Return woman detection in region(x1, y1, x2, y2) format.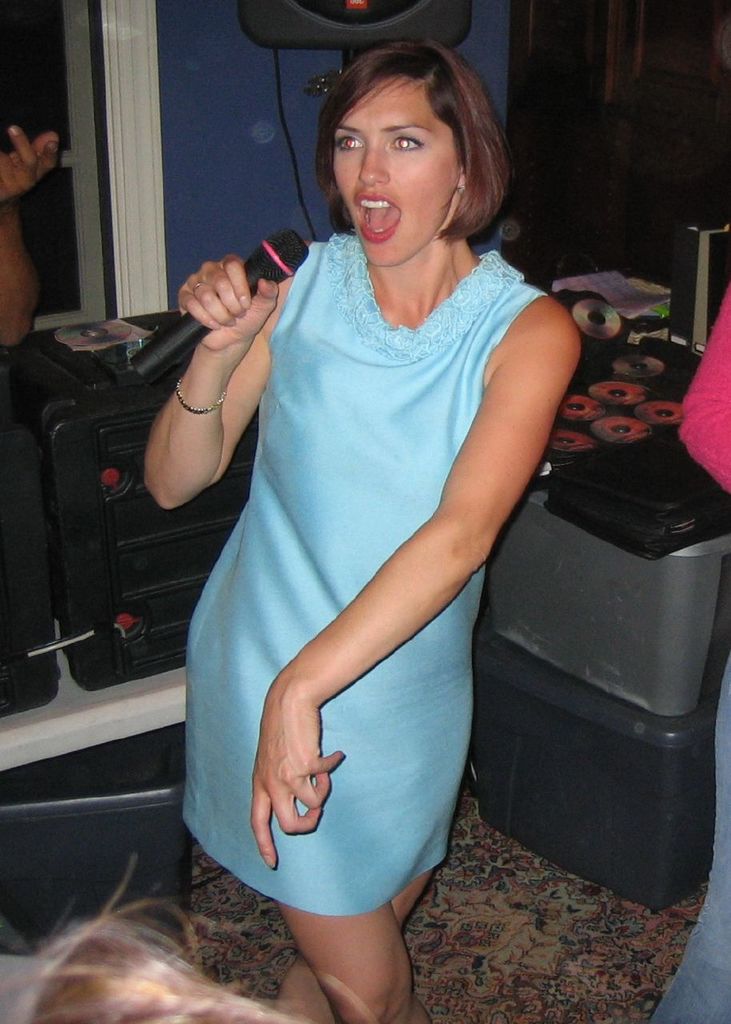
region(147, 35, 597, 950).
